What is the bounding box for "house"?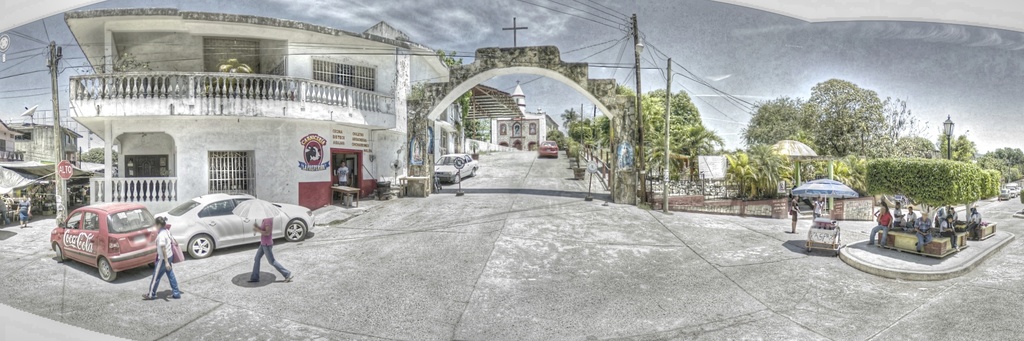
select_region(56, 0, 440, 245).
